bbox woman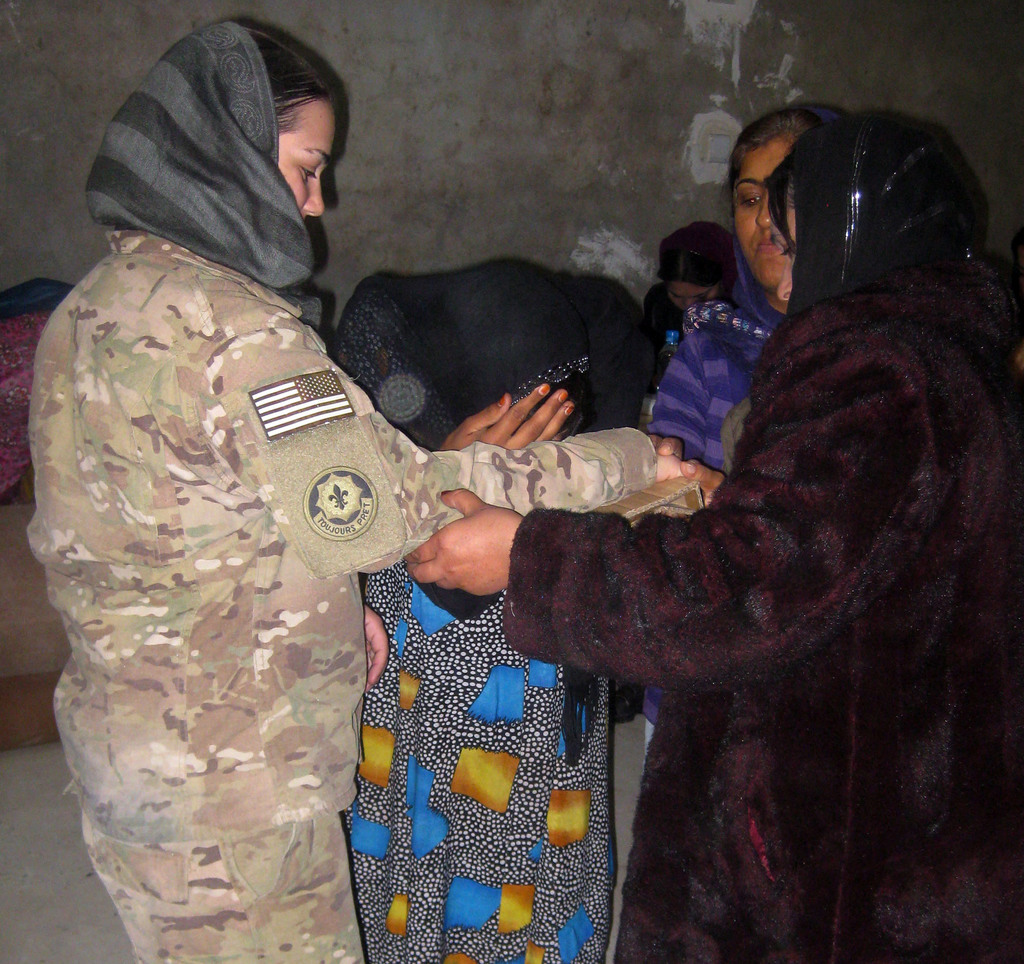
l=643, t=104, r=838, b=765
